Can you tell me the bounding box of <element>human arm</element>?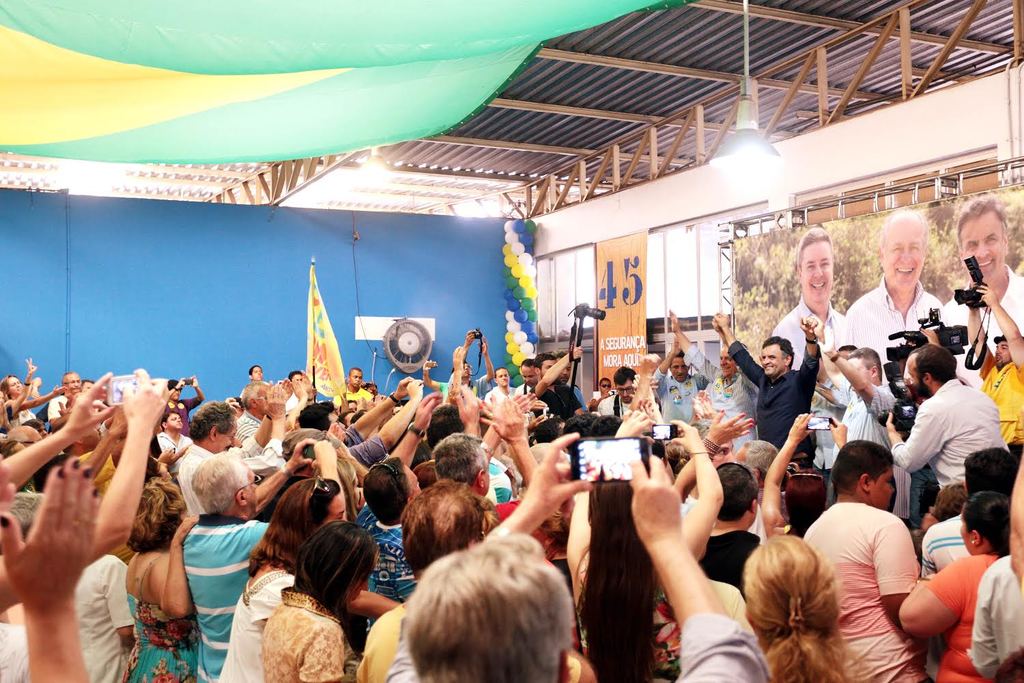
17, 382, 64, 410.
